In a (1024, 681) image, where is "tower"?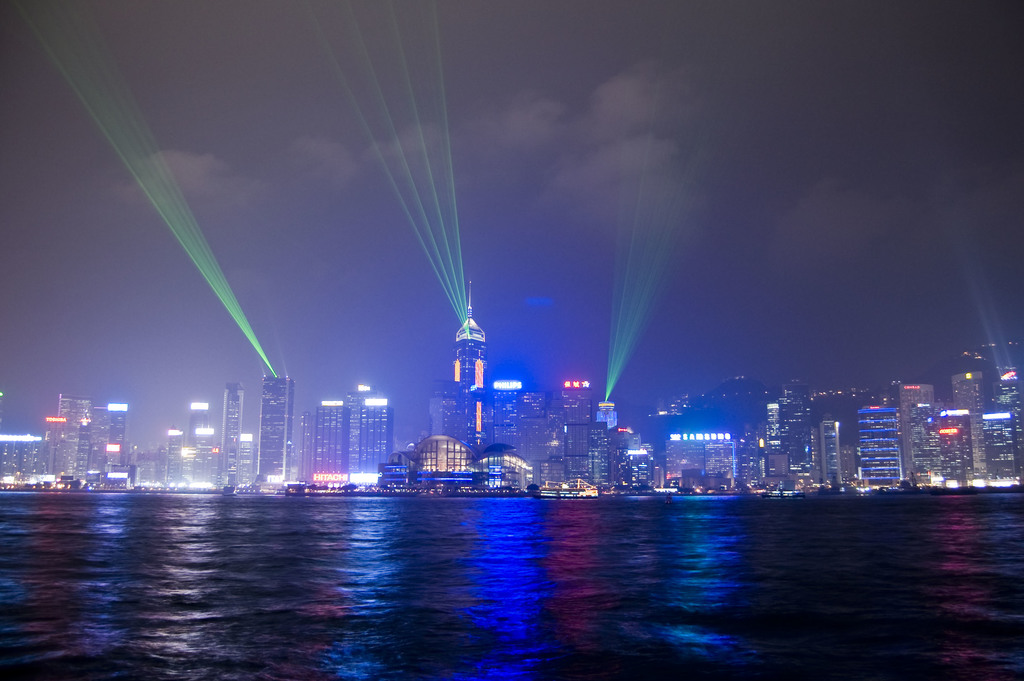
184,393,215,444.
